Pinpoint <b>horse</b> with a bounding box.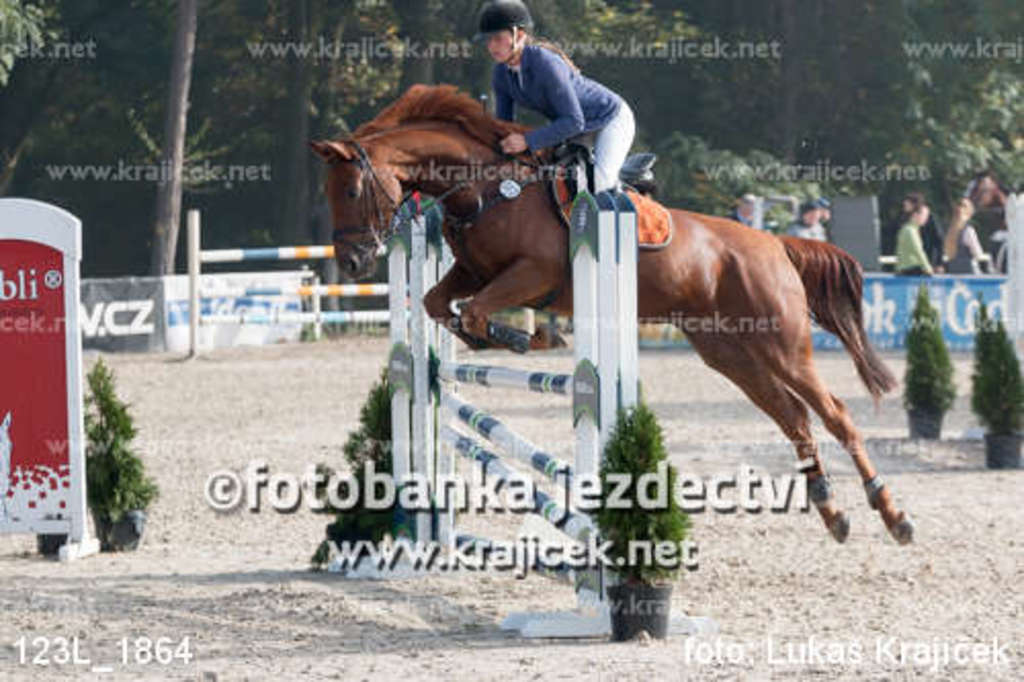
left=307, top=82, right=913, bottom=549.
